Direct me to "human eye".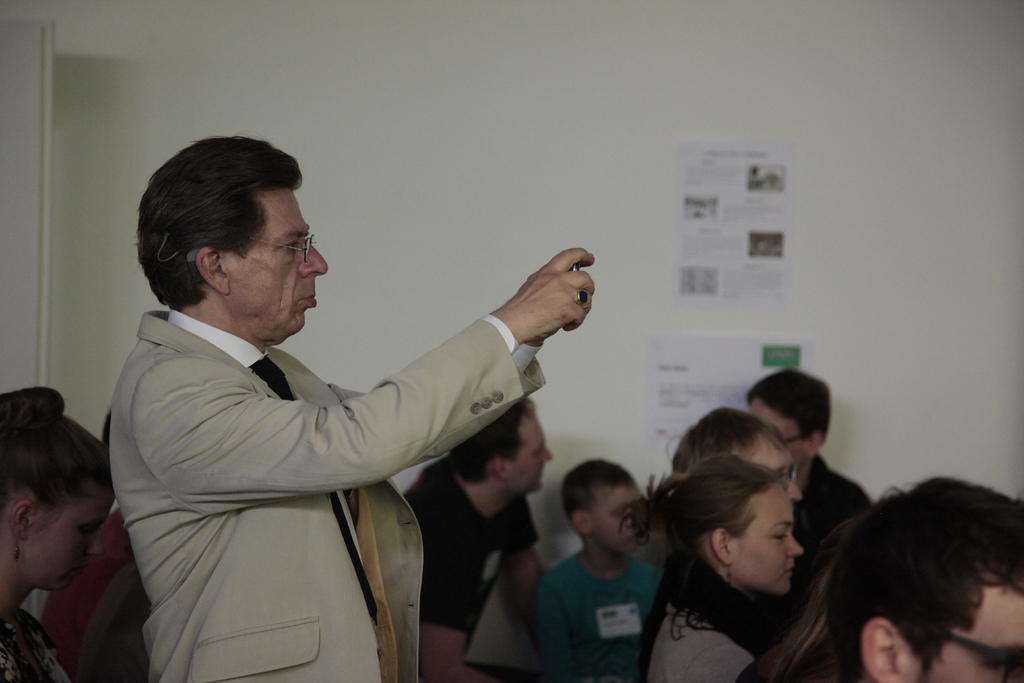
Direction: 986/658/1011/679.
